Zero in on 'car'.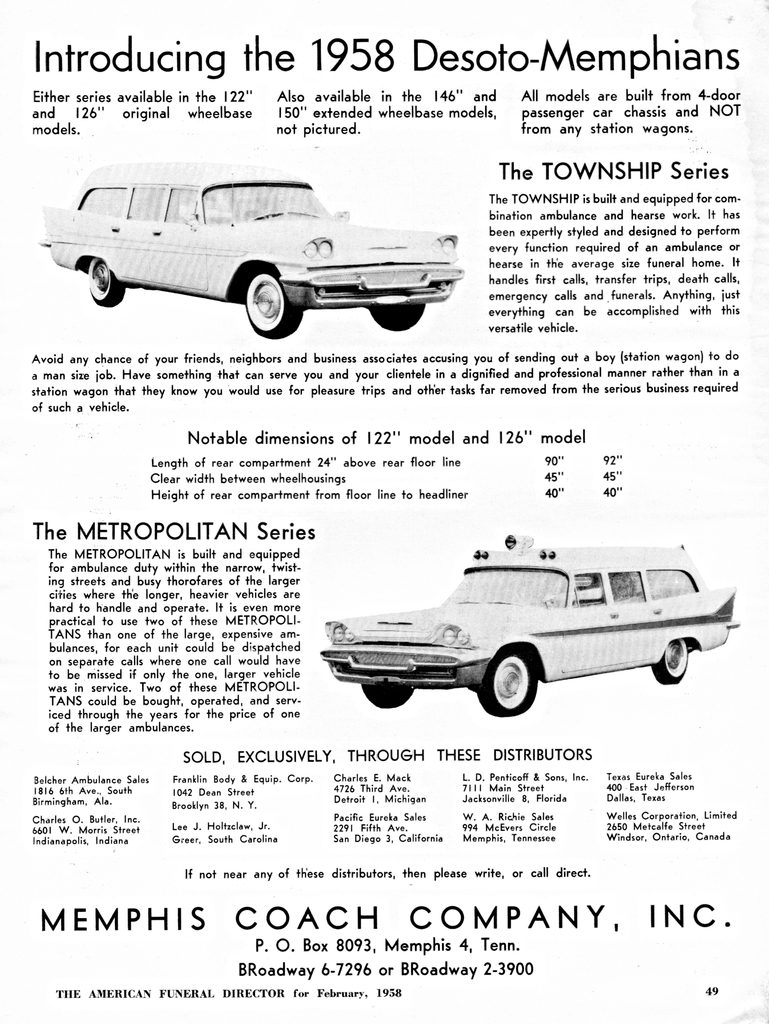
Zeroed in: [x1=322, y1=536, x2=735, y2=719].
